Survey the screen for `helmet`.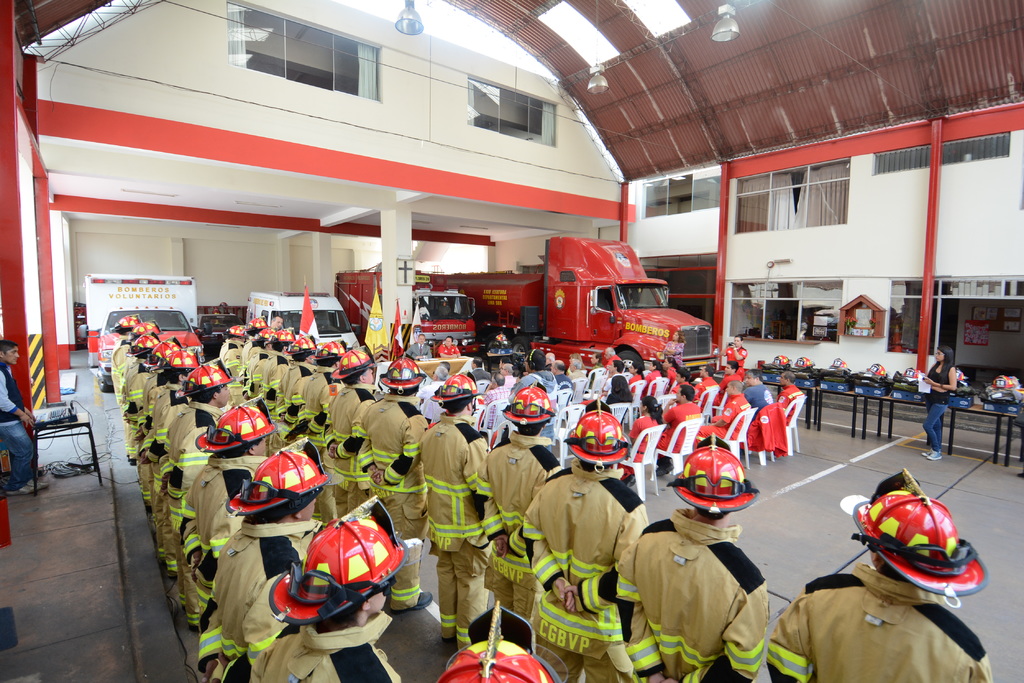
Survey found: box(496, 332, 511, 344).
